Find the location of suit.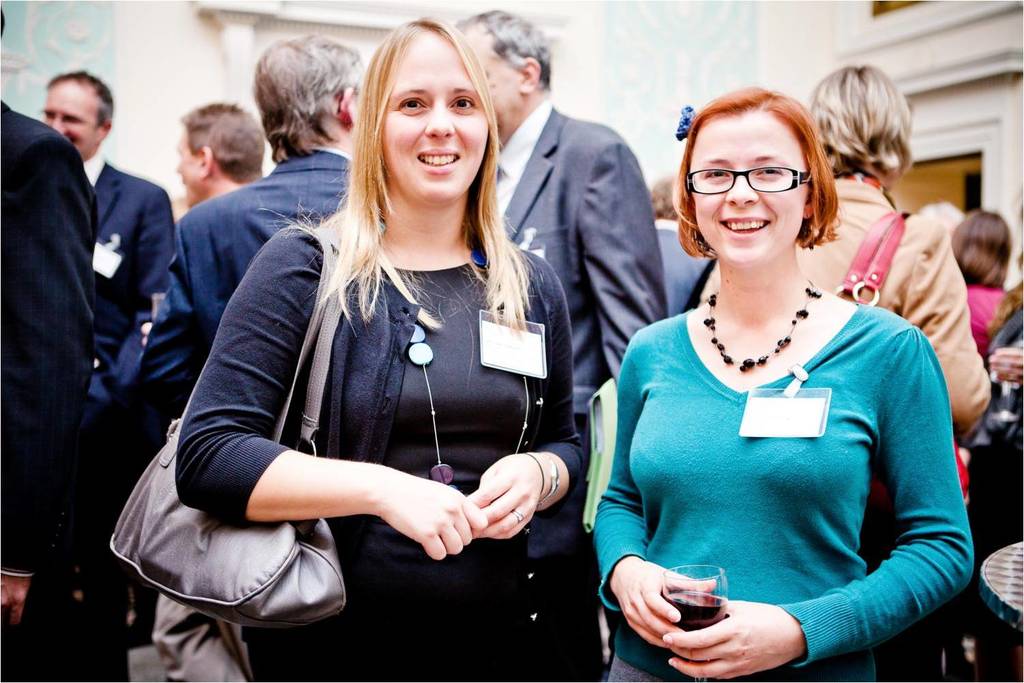
Location: (488,98,667,682).
